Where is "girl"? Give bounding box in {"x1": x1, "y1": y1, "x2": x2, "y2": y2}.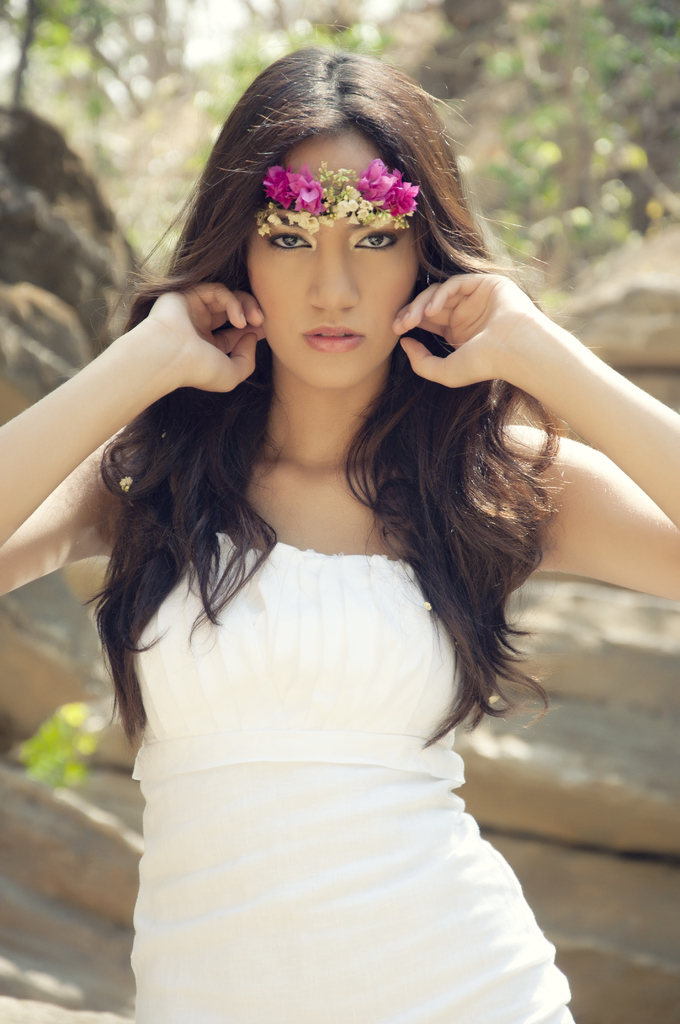
{"x1": 0, "y1": 28, "x2": 679, "y2": 1023}.
